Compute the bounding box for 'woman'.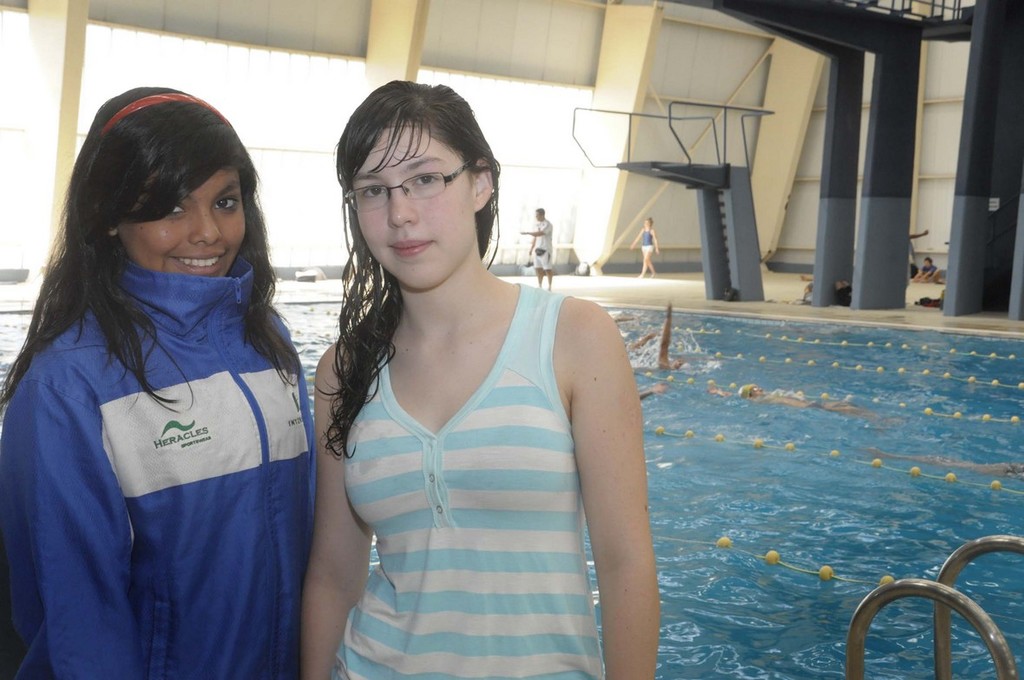
select_region(299, 75, 661, 679).
